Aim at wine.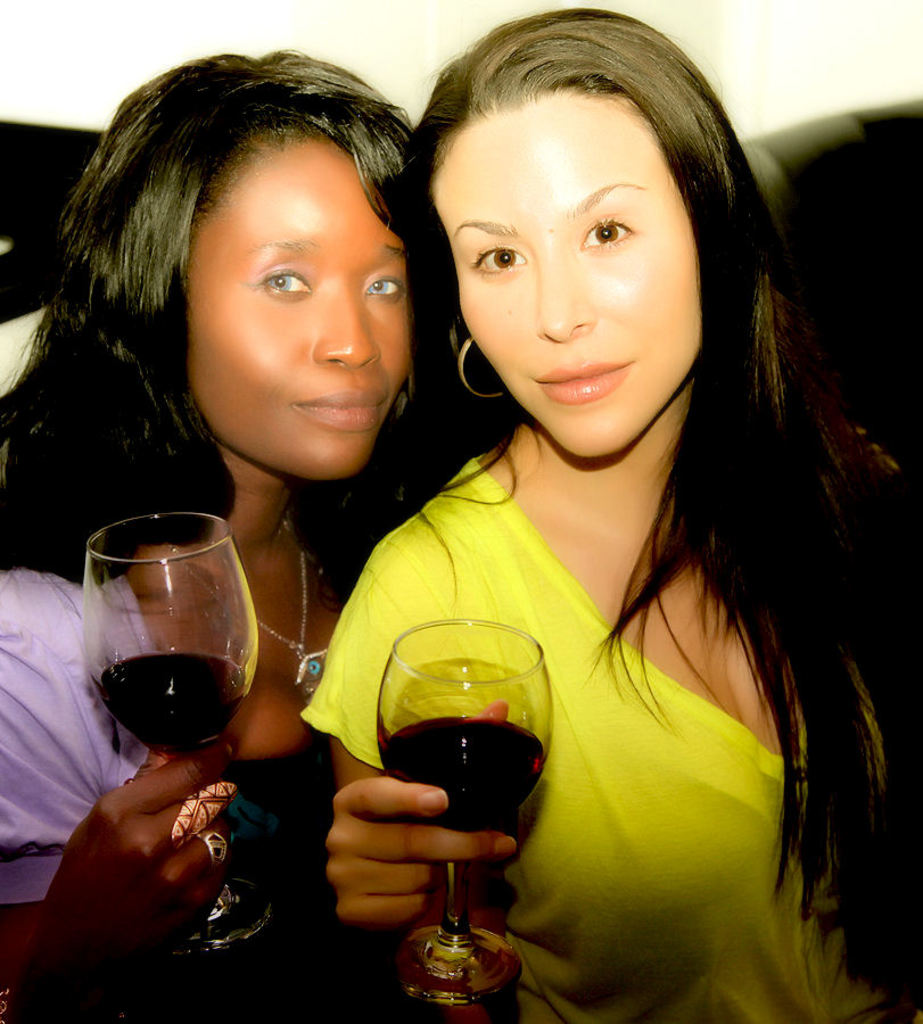
Aimed at bbox(85, 511, 257, 792).
